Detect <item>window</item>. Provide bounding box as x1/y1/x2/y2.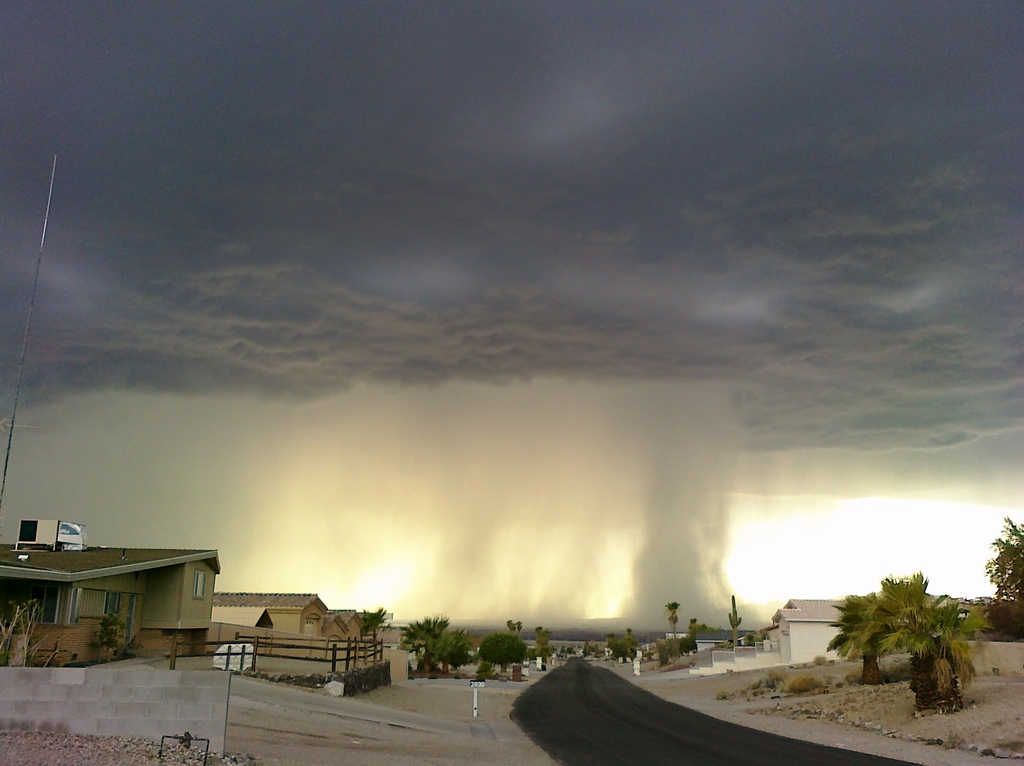
99/592/120/619.
